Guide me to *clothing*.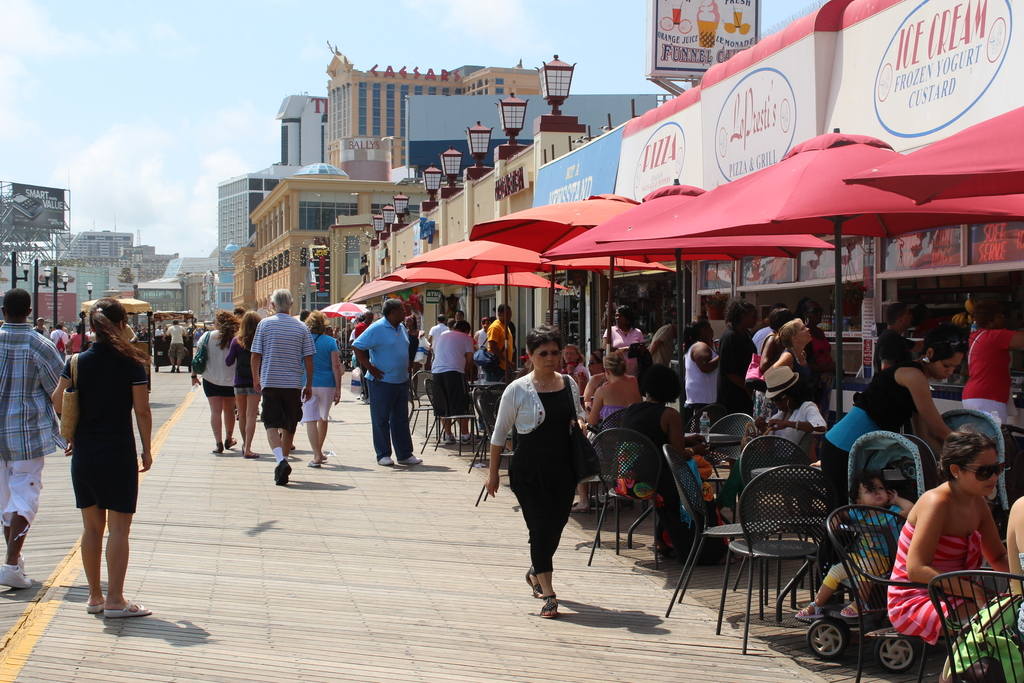
Guidance: x1=248 y1=306 x2=308 y2=431.
